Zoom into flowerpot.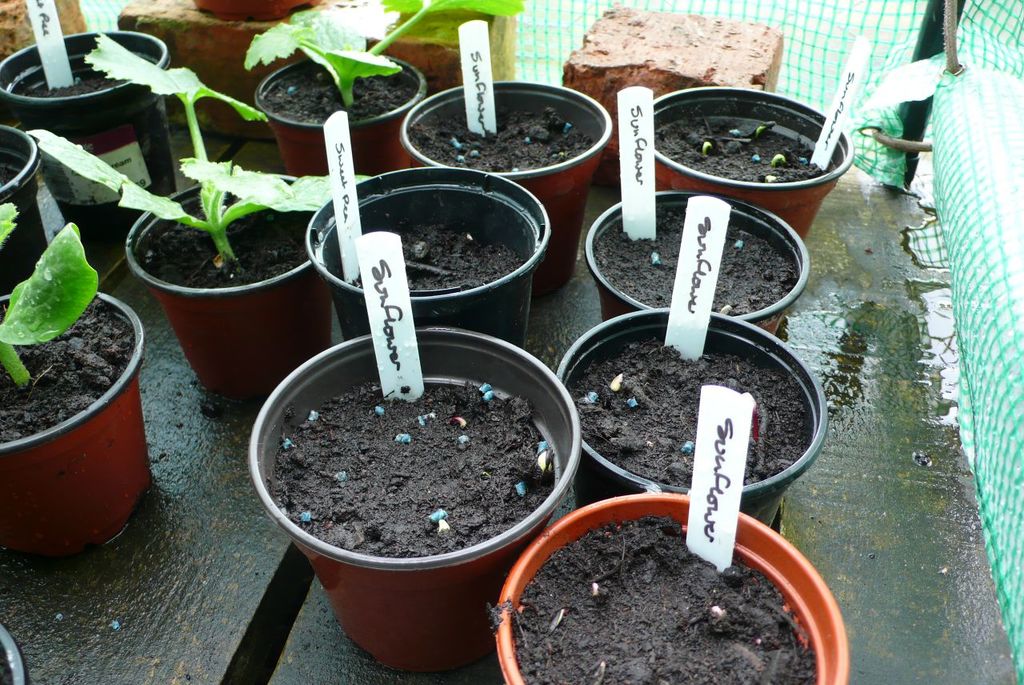
Zoom target: 247:46:430:178.
